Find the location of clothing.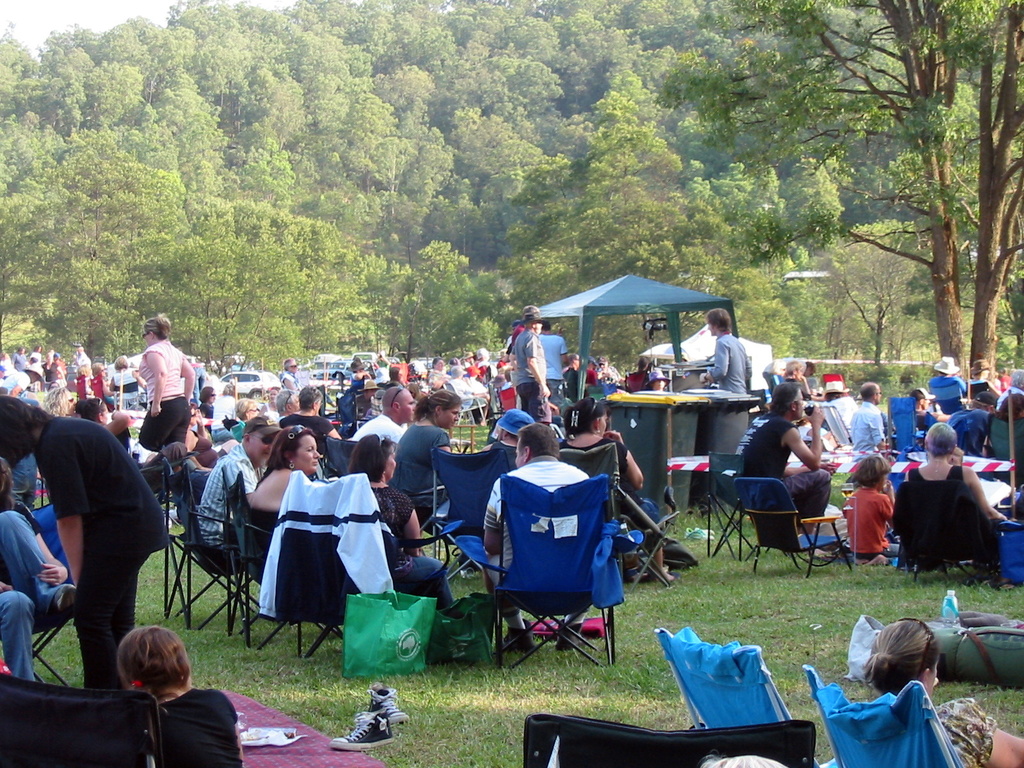
Location: x1=198, y1=394, x2=217, y2=414.
